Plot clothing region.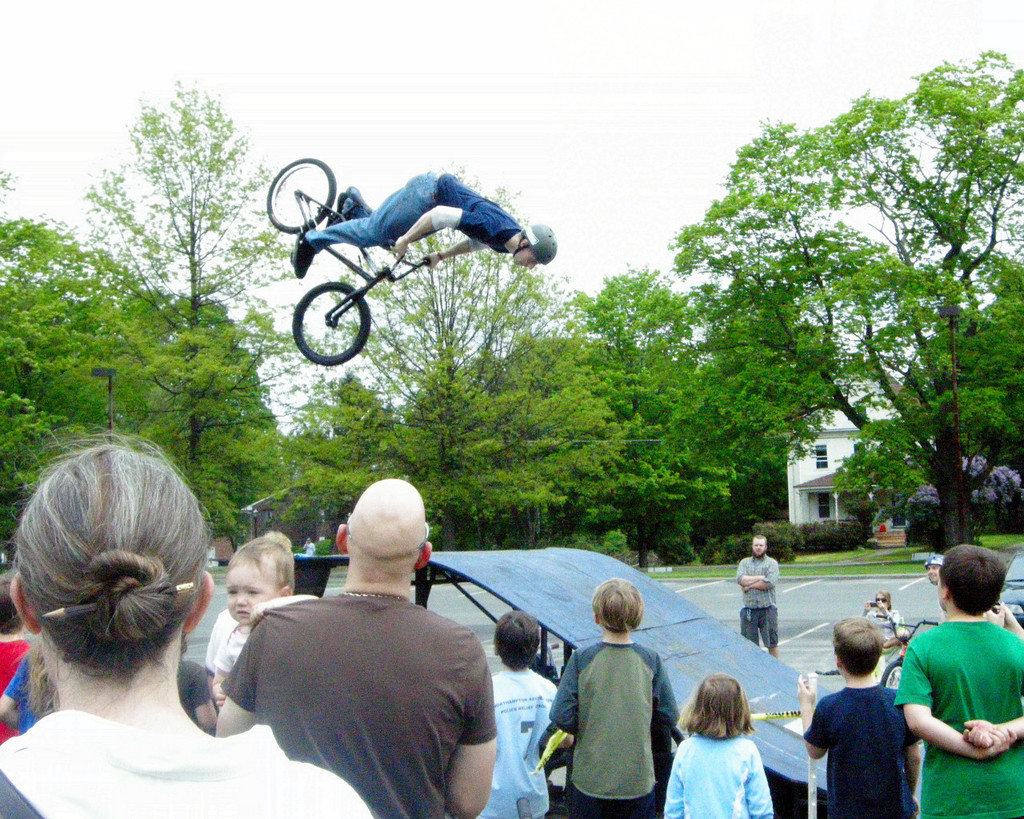
Plotted at x1=664, y1=729, x2=772, y2=818.
